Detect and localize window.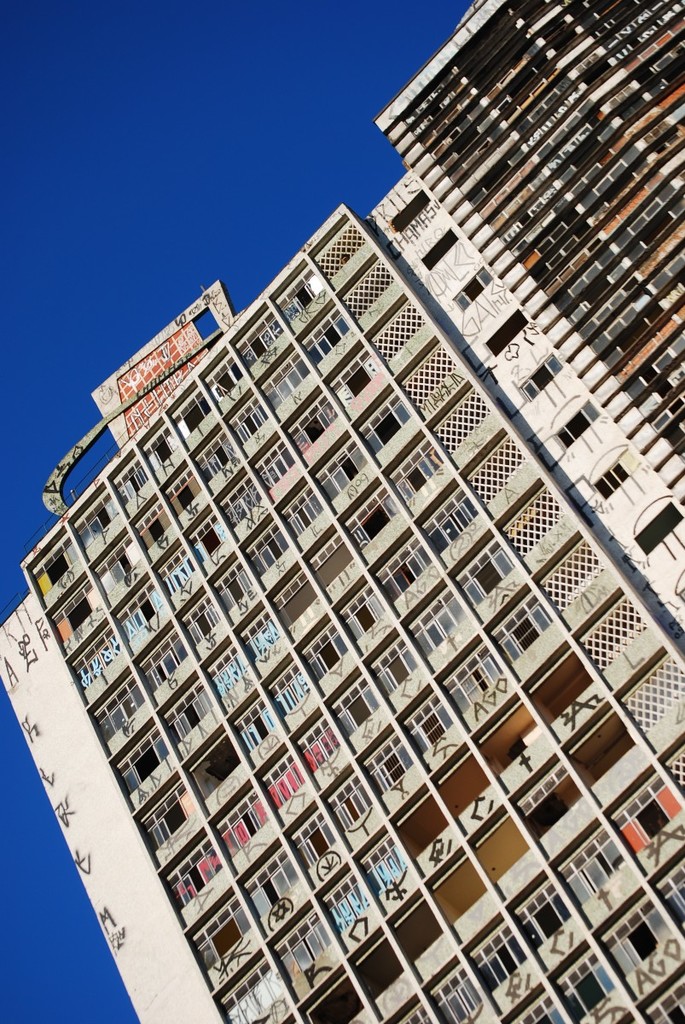
Localized at BBox(473, 928, 528, 991).
